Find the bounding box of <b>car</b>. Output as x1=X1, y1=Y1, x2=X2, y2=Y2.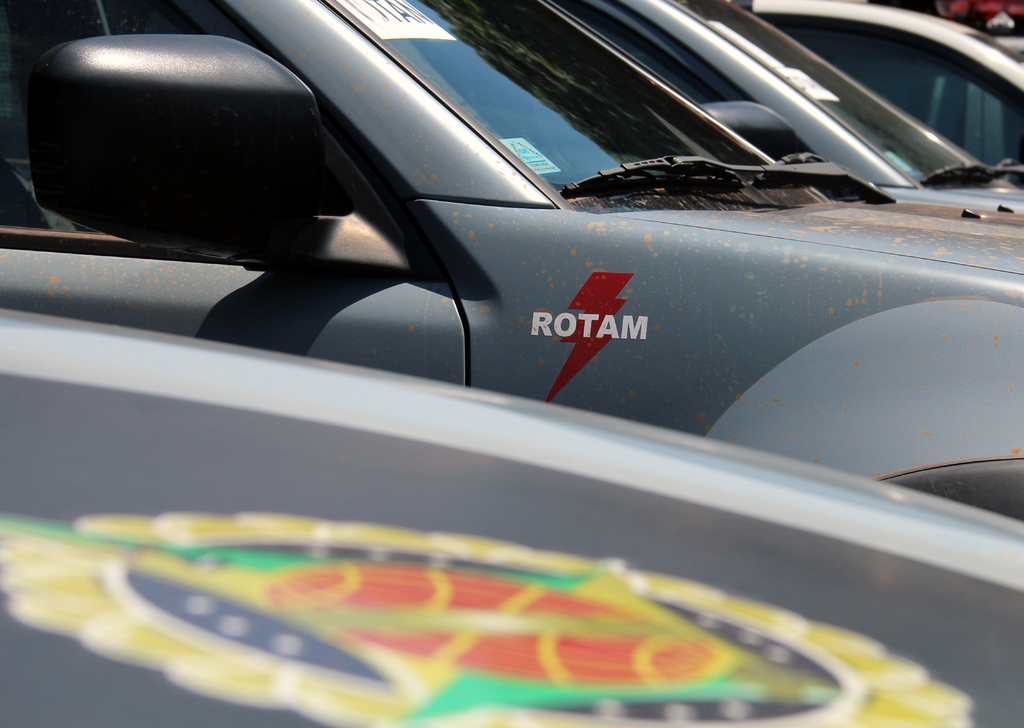
x1=540, y1=0, x2=1023, y2=218.
